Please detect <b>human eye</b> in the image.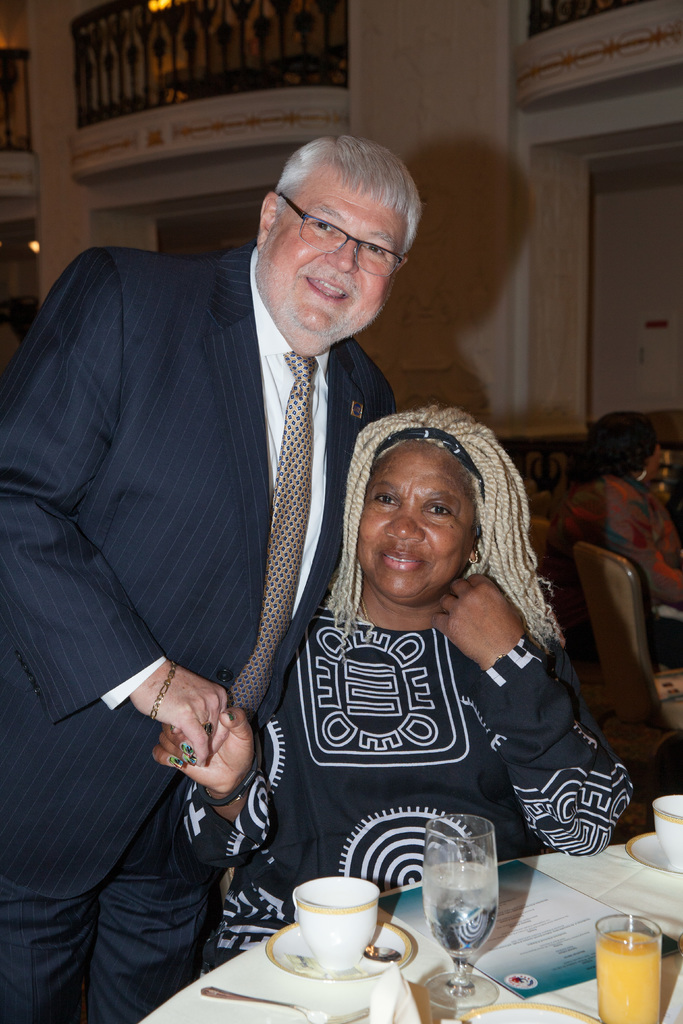
[370,486,402,514].
